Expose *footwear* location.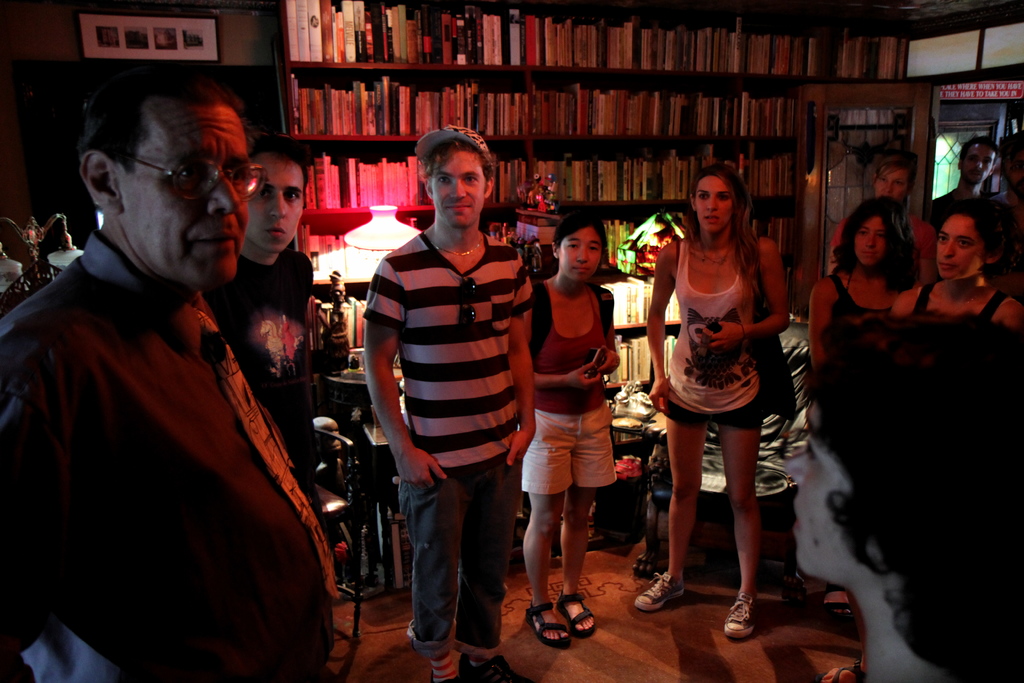
Exposed at 463,653,519,682.
